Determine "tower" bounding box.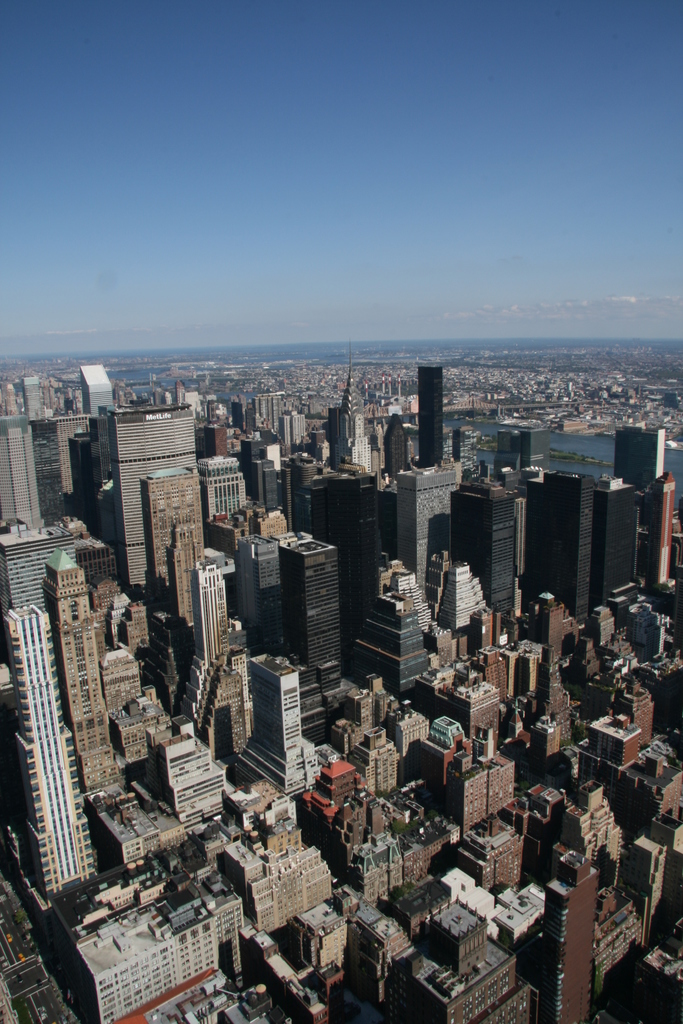
Determined: [x1=143, y1=456, x2=218, y2=619].
